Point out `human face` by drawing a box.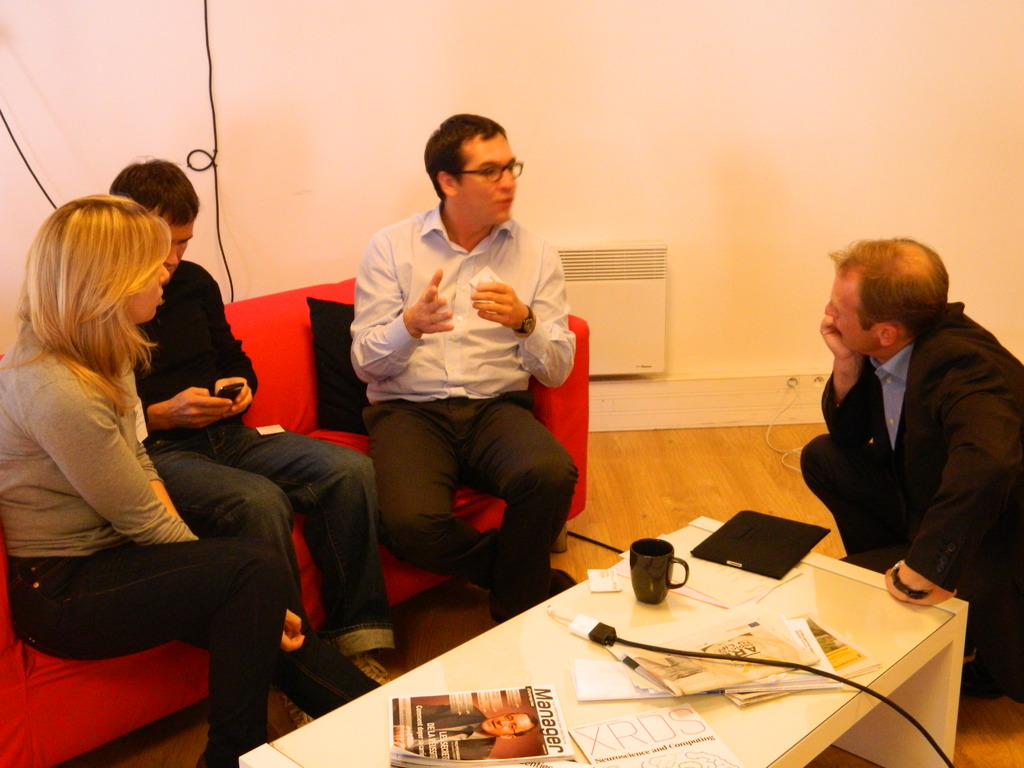
pyautogui.locateOnScreen(124, 266, 167, 323).
